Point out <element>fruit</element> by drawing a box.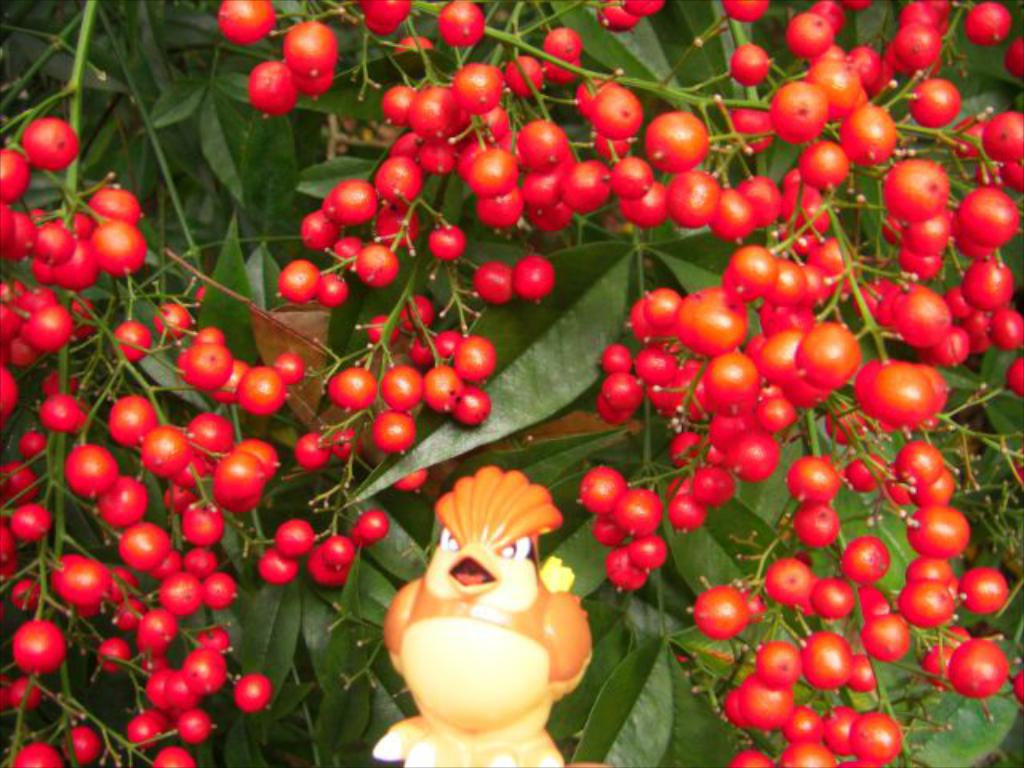
BBox(216, 0, 277, 45).
